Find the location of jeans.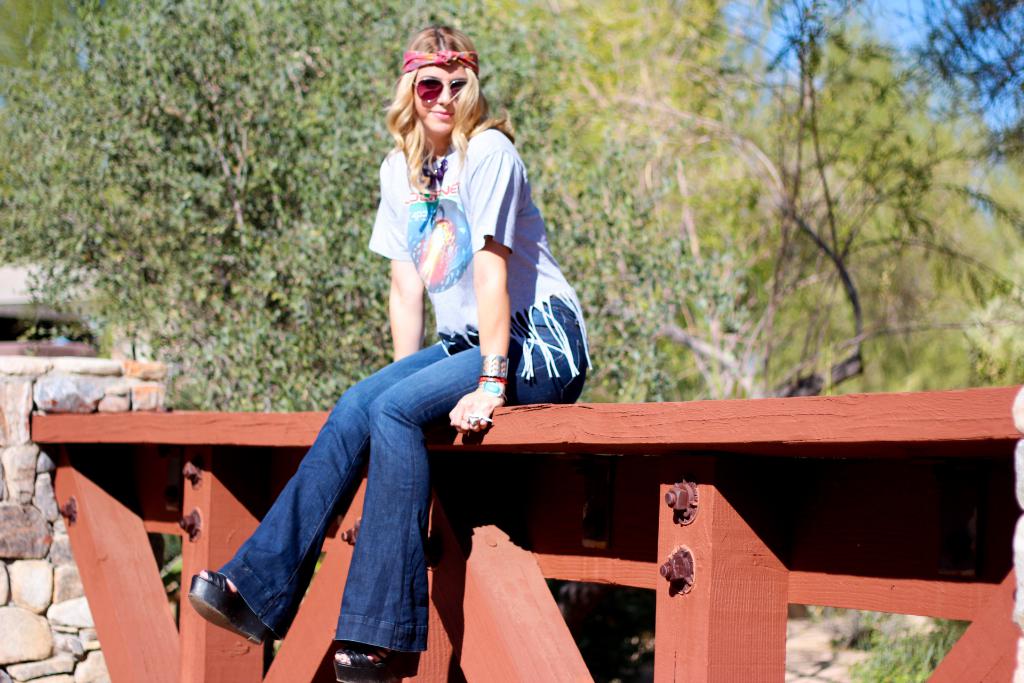
Location: bbox=[218, 294, 586, 658].
